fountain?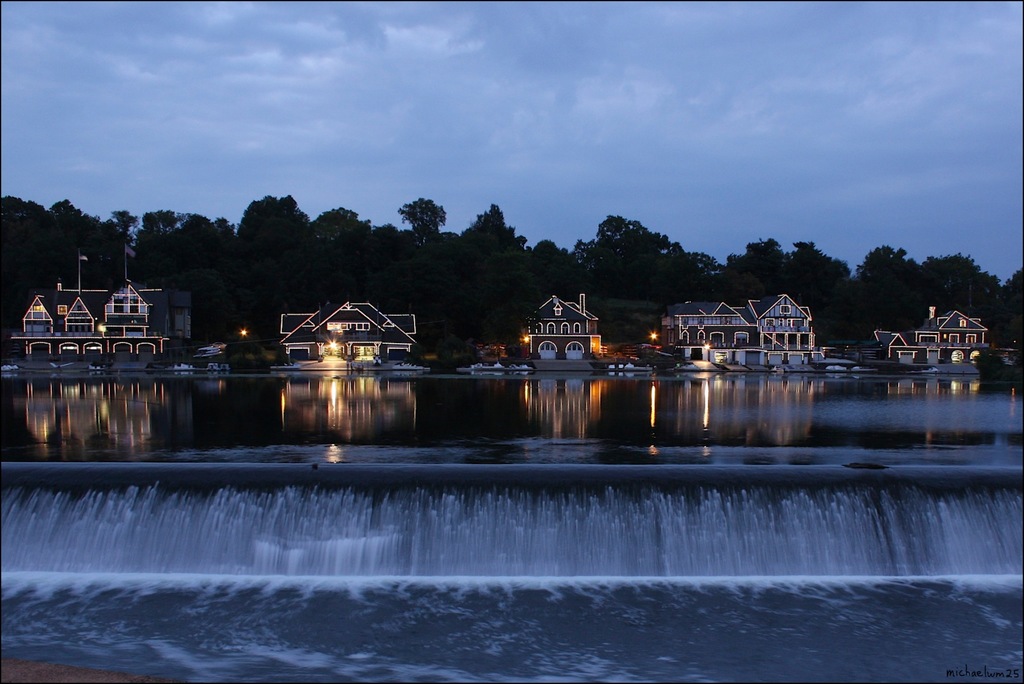
select_region(0, 474, 1023, 578)
